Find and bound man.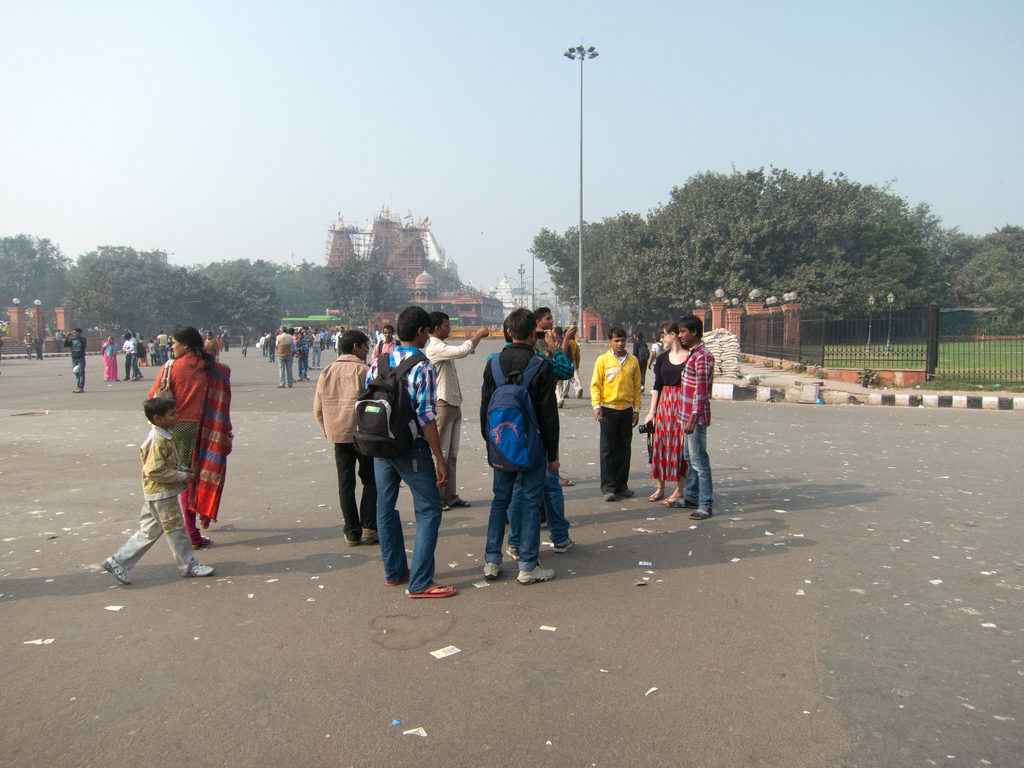
Bound: crop(54, 330, 65, 352).
